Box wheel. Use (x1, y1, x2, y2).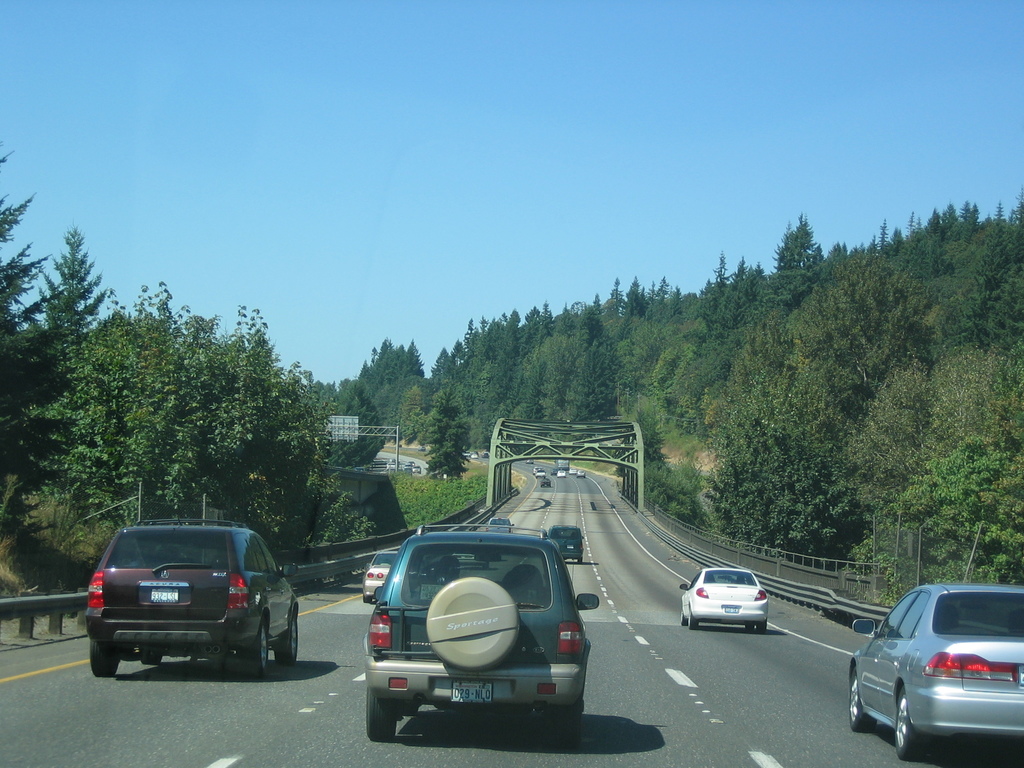
(275, 612, 299, 665).
